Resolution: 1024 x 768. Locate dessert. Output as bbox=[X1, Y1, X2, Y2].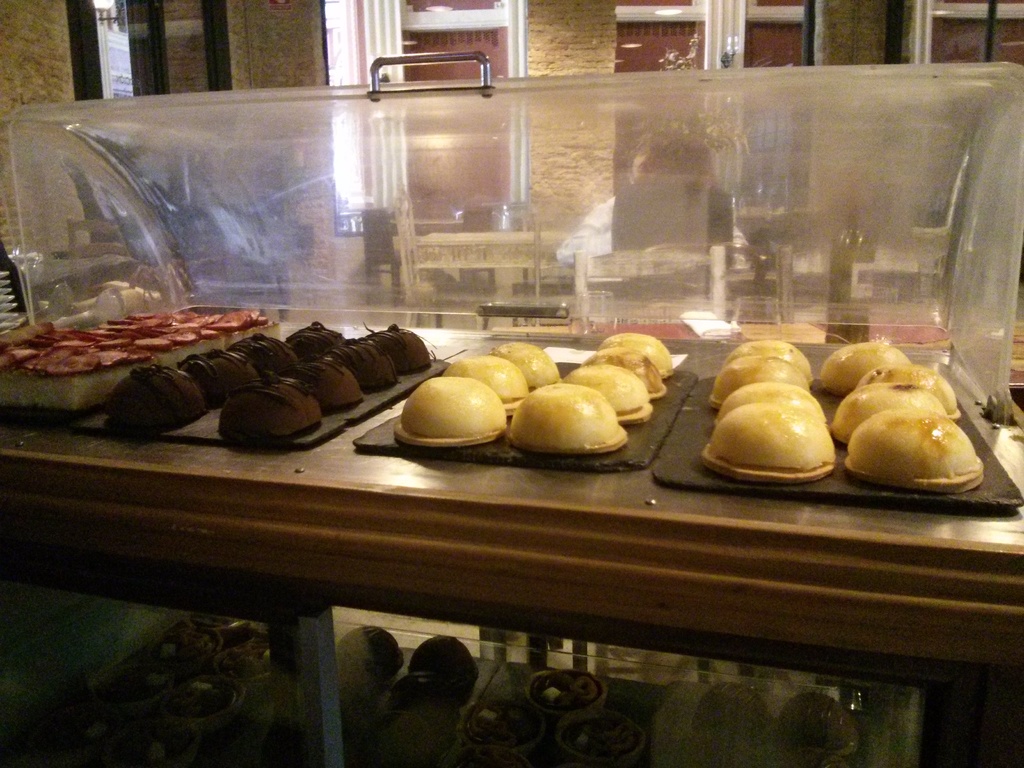
bbox=[823, 340, 909, 395].
